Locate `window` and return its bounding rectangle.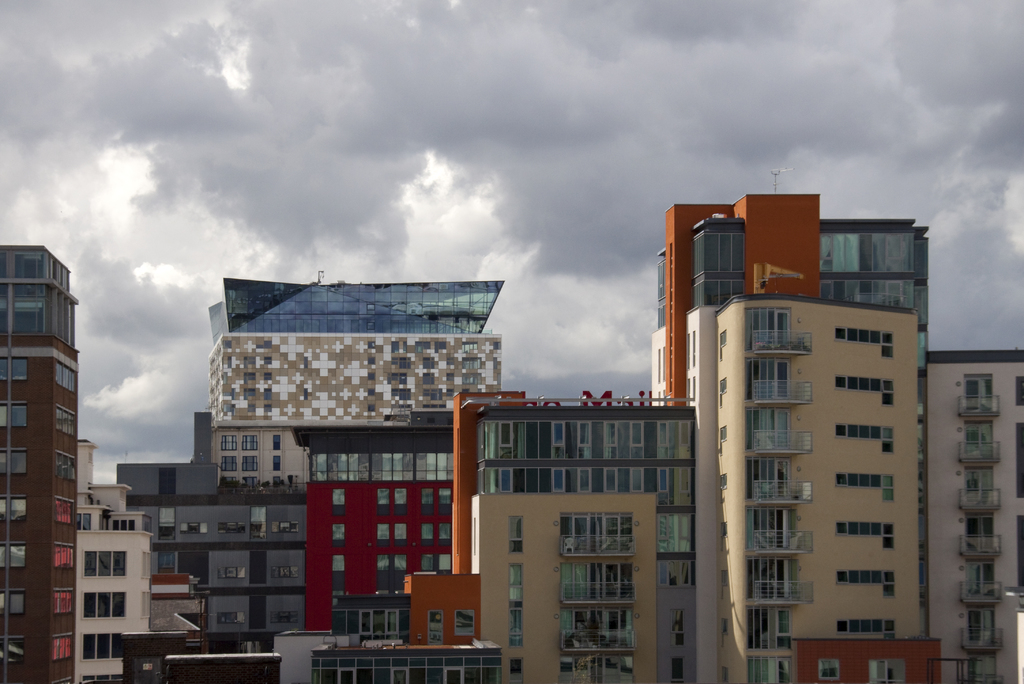
bbox=(392, 669, 406, 683).
